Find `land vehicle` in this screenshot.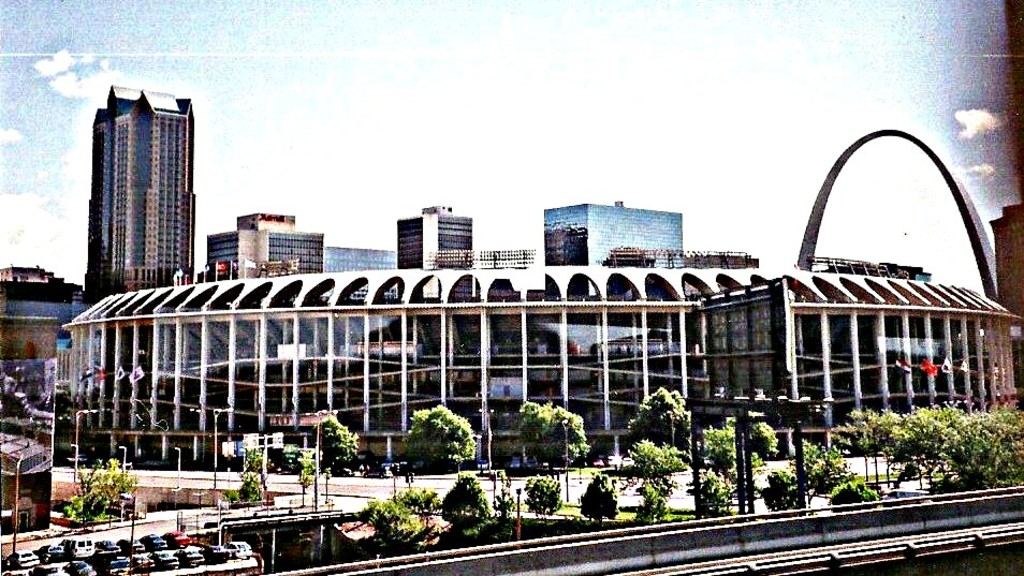
The bounding box for `land vehicle` is [122, 549, 156, 573].
